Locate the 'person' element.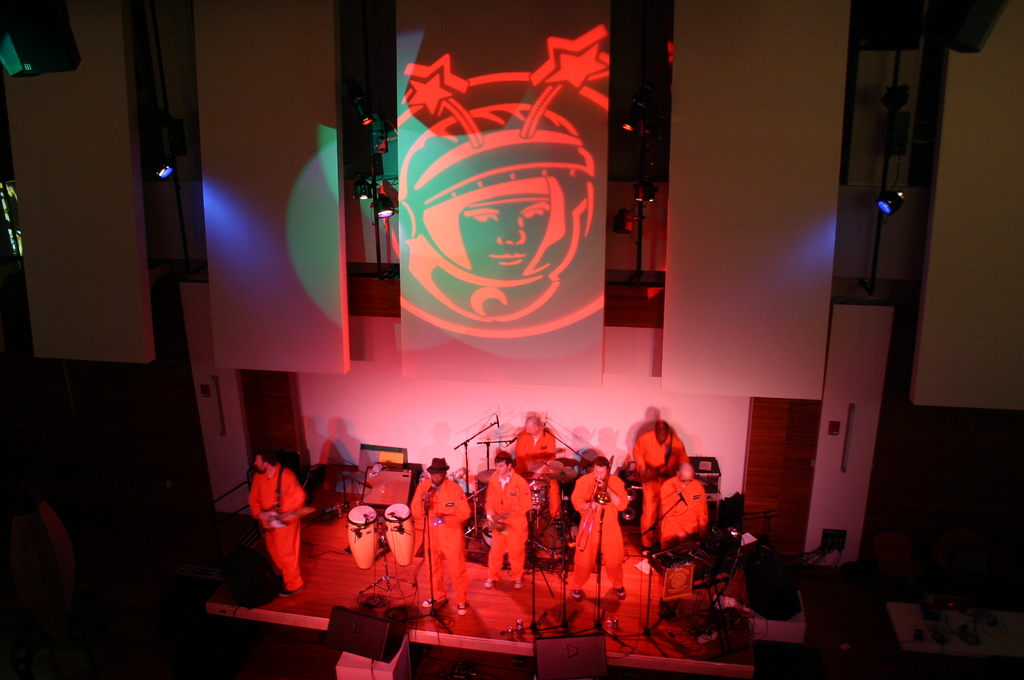
Element bbox: x1=634, y1=423, x2=686, y2=549.
